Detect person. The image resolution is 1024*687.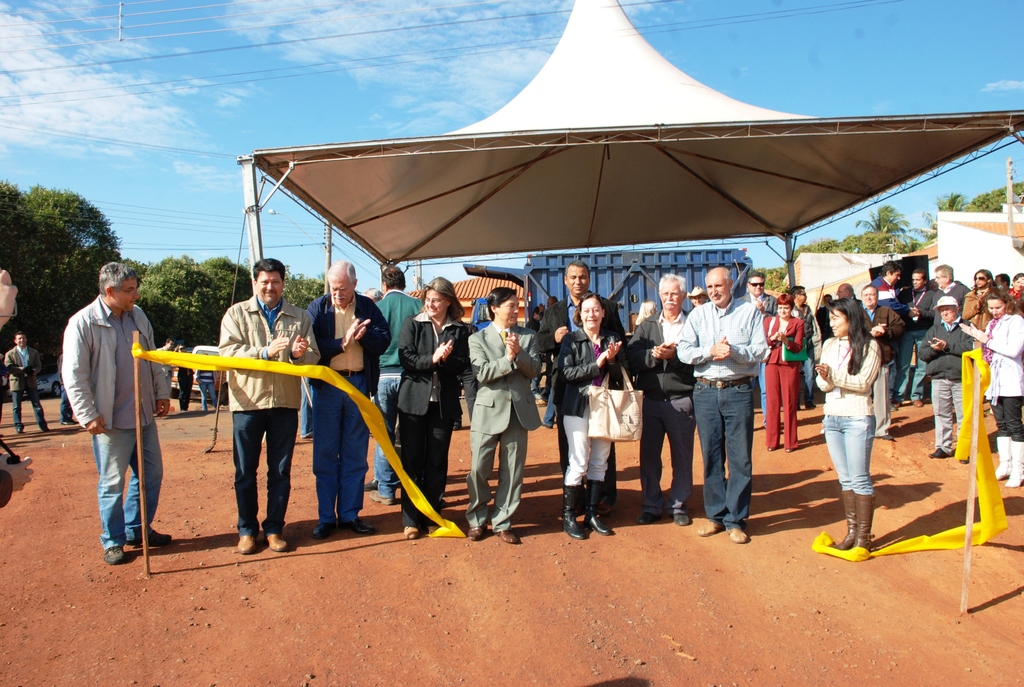
x1=371 y1=259 x2=424 y2=507.
